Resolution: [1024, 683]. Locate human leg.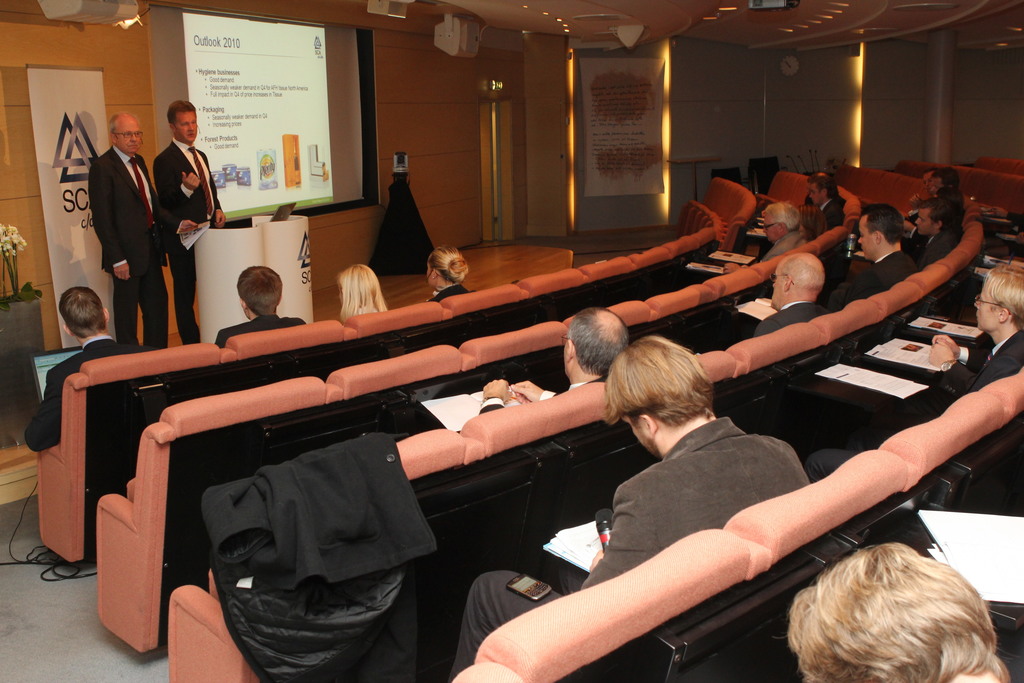
<box>803,447,861,482</box>.
